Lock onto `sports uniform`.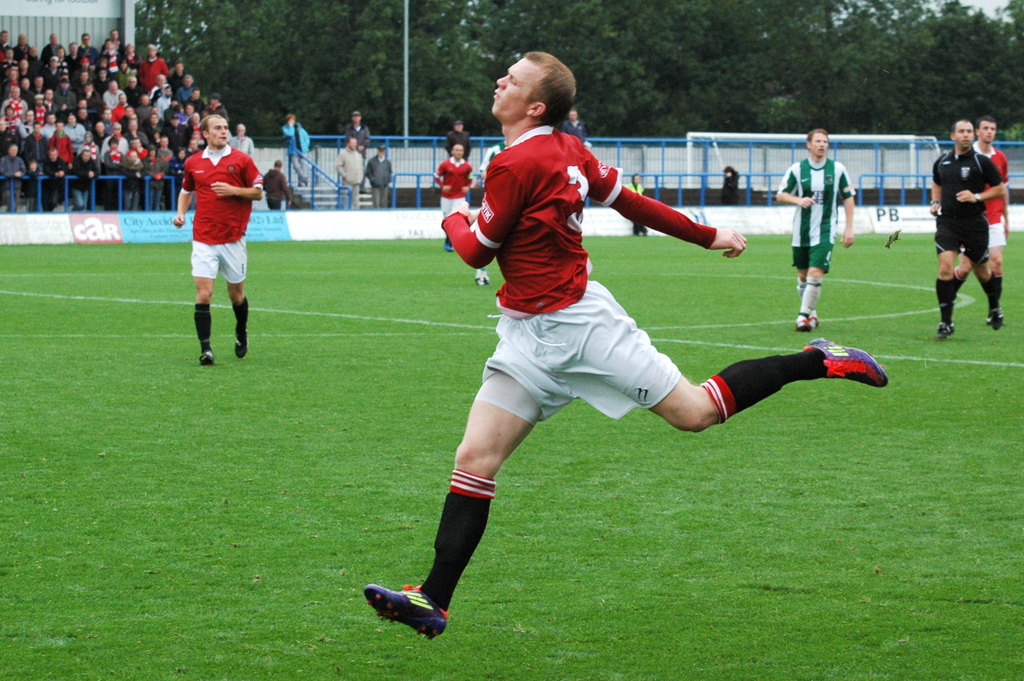
Locked: crop(407, 72, 807, 628).
